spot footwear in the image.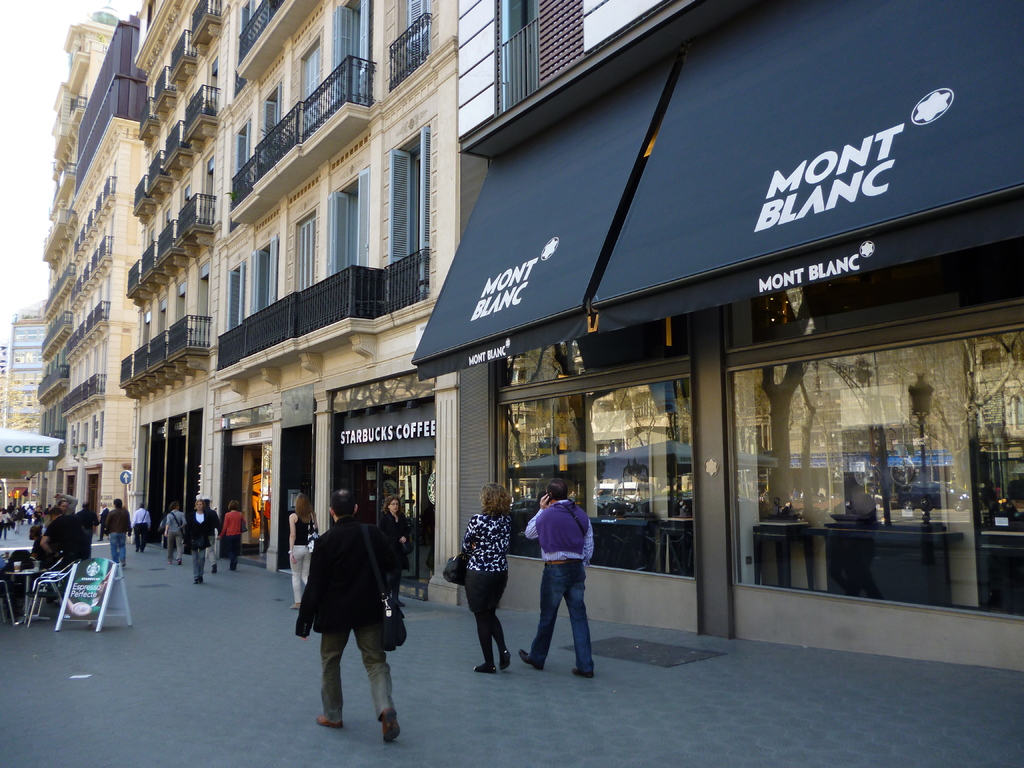
footwear found at l=211, t=561, r=220, b=573.
